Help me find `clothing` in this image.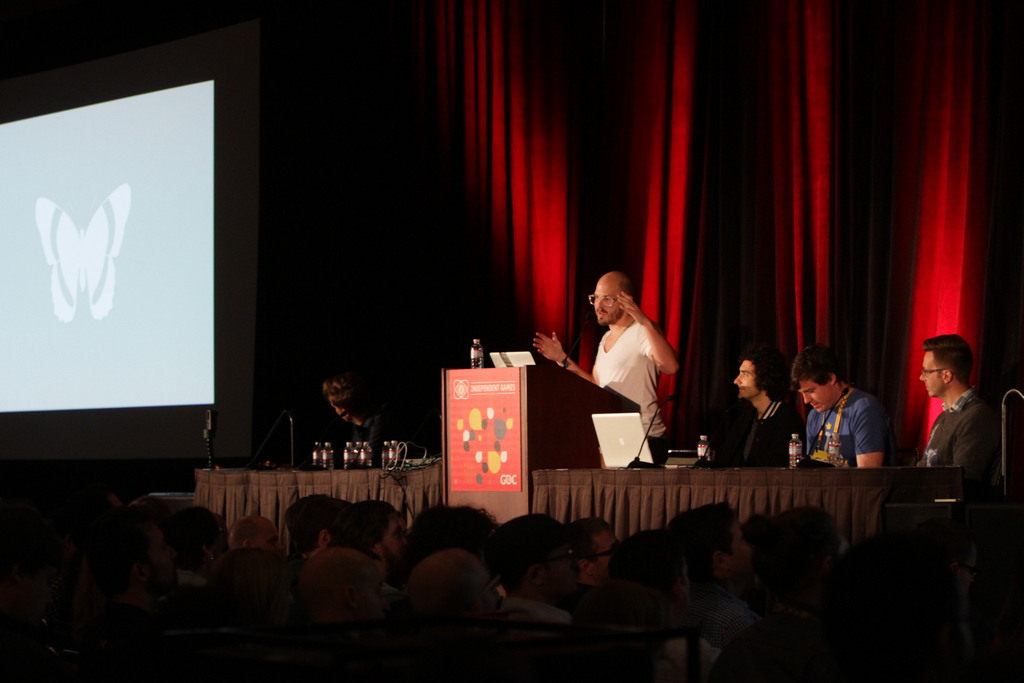
Found it: bbox=[739, 385, 812, 461].
